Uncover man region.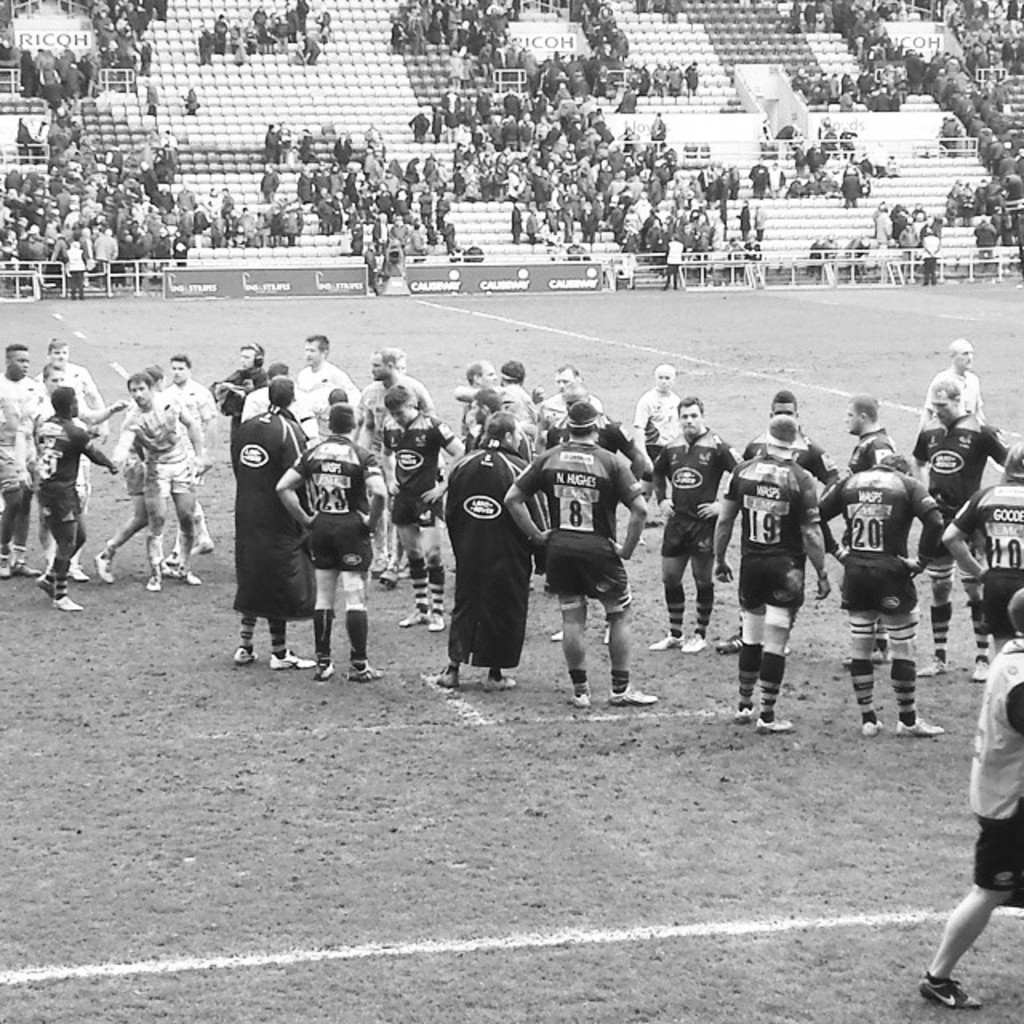
Uncovered: {"x1": 541, "y1": 376, "x2": 651, "y2": 483}.
